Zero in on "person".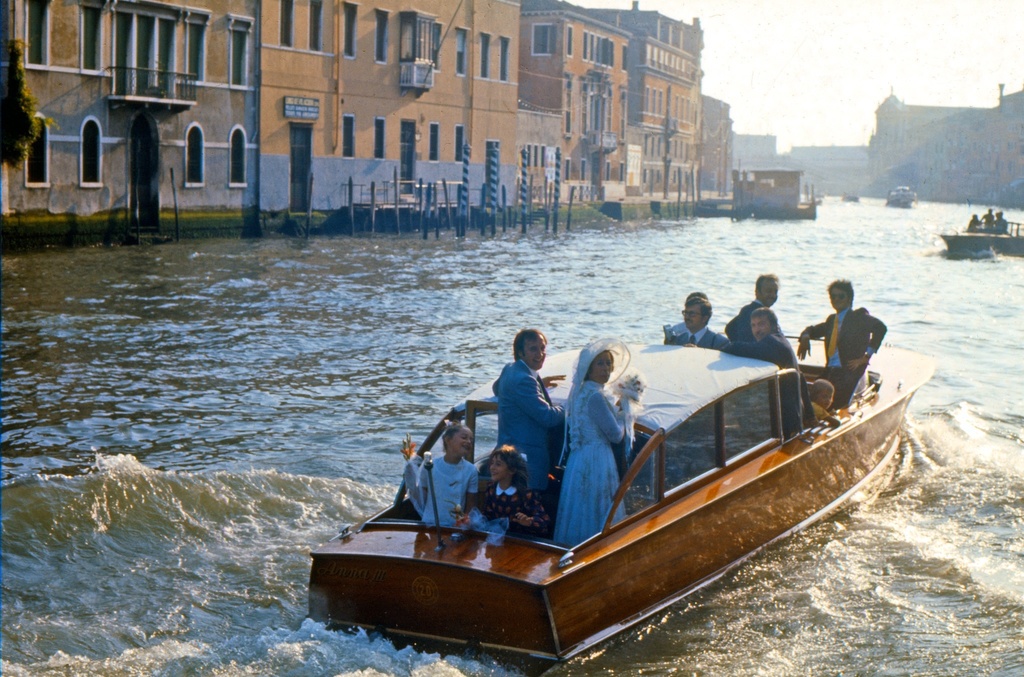
Zeroed in: select_region(666, 293, 730, 355).
